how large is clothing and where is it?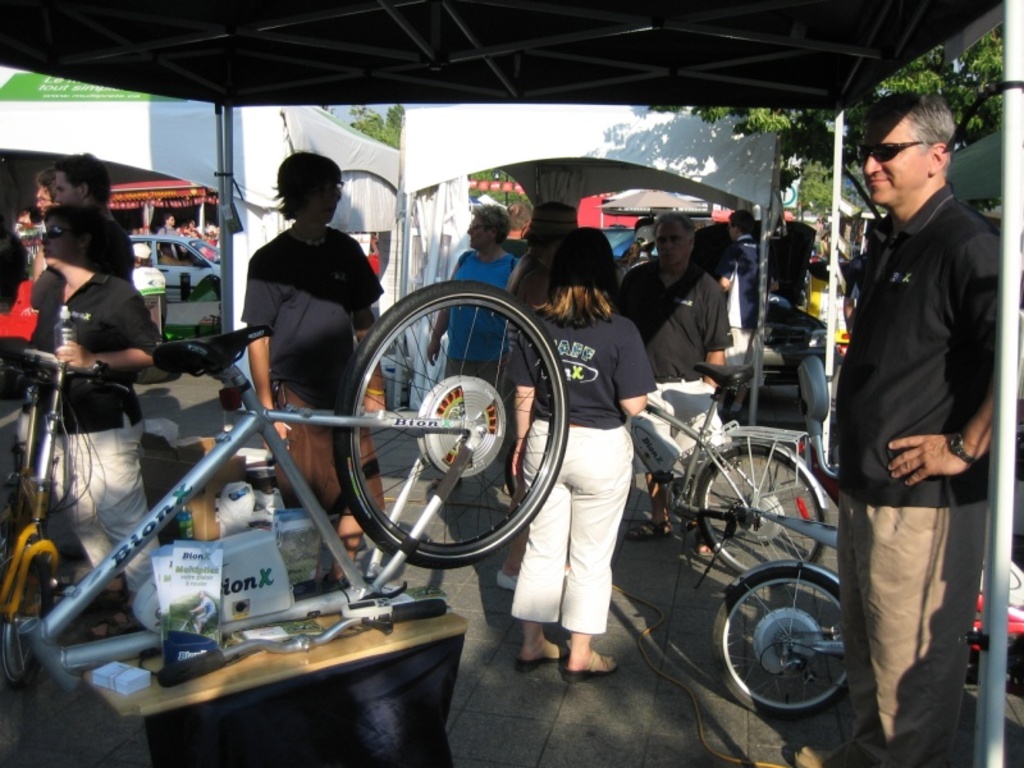
Bounding box: 614,242,658,276.
